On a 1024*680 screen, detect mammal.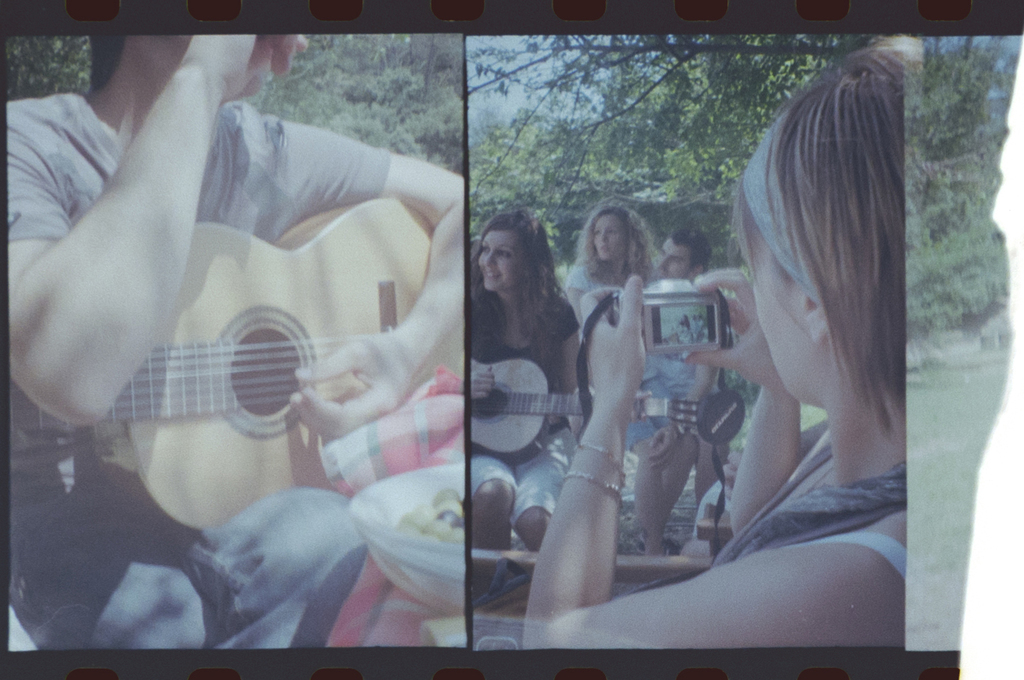
[556,206,658,558].
